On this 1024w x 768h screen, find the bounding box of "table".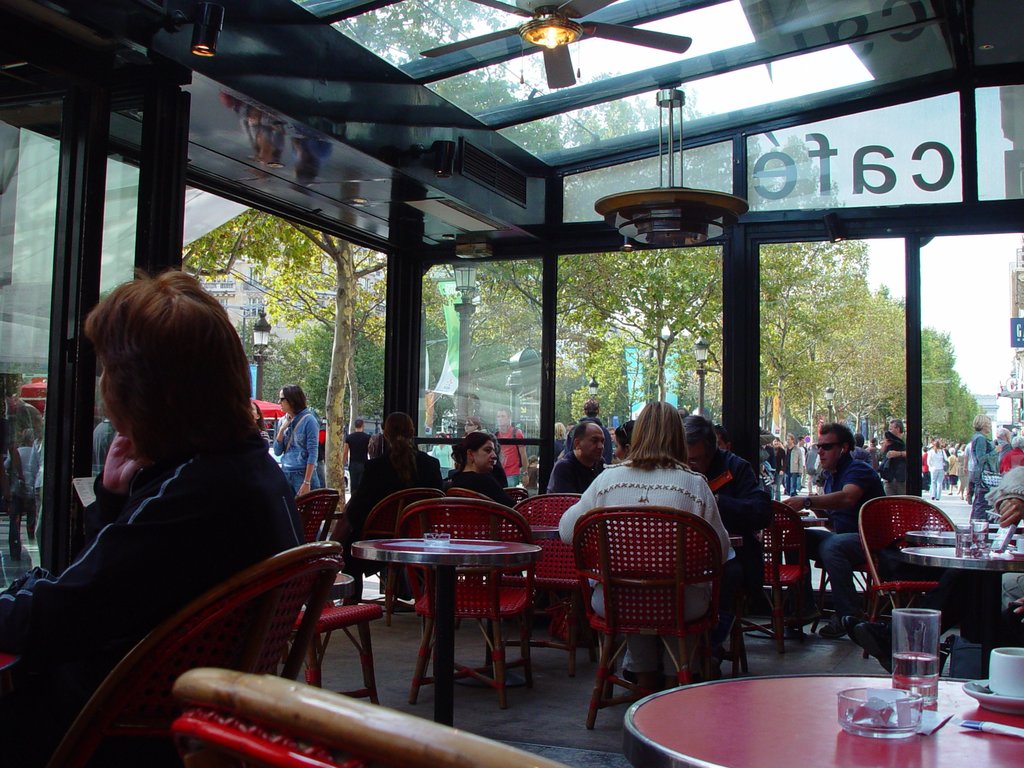
Bounding box: x1=899 y1=545 x2=1023 y2=644.
